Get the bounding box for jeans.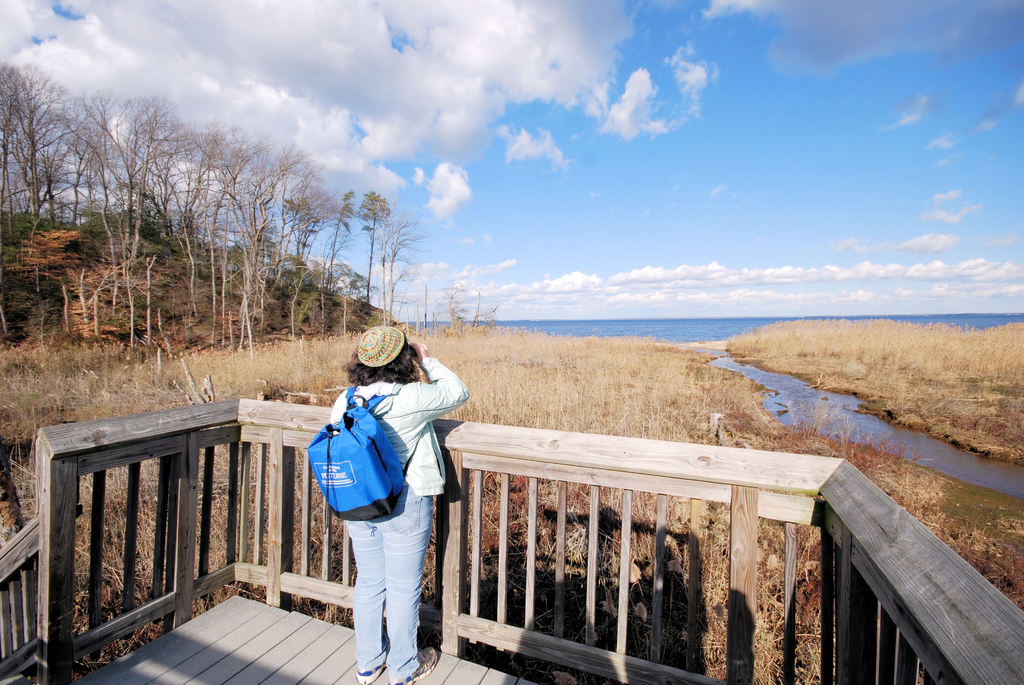
{"x1": 330, "y1": 492, "x2": 427, "y2": 684}.
